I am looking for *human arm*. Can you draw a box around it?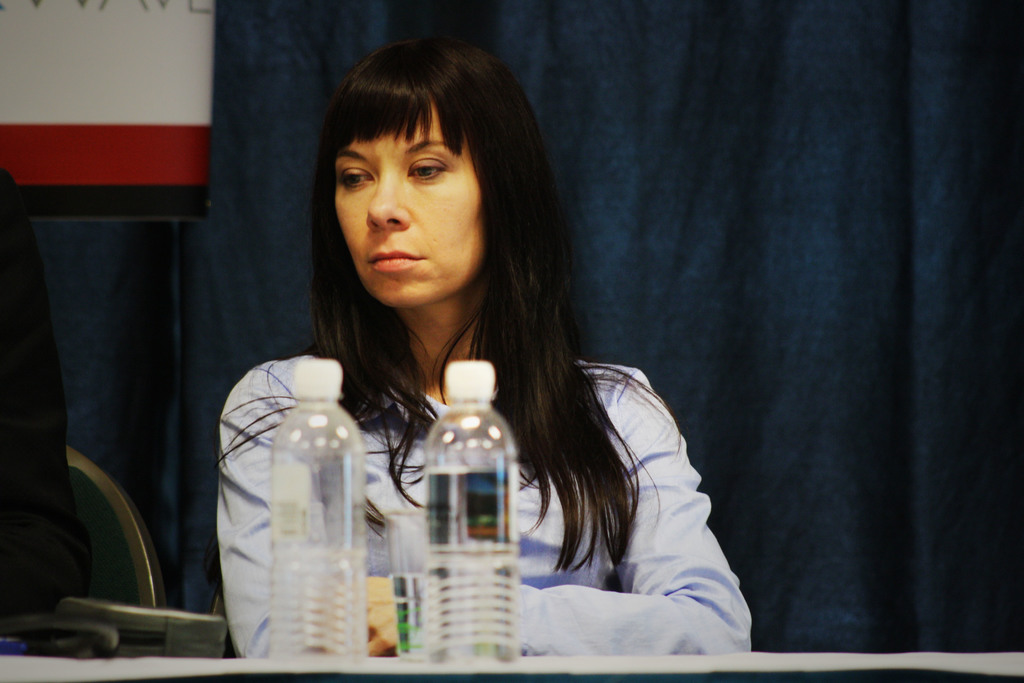
Sure, the bounding box is <region>360, 369, 755, 659</region>.
